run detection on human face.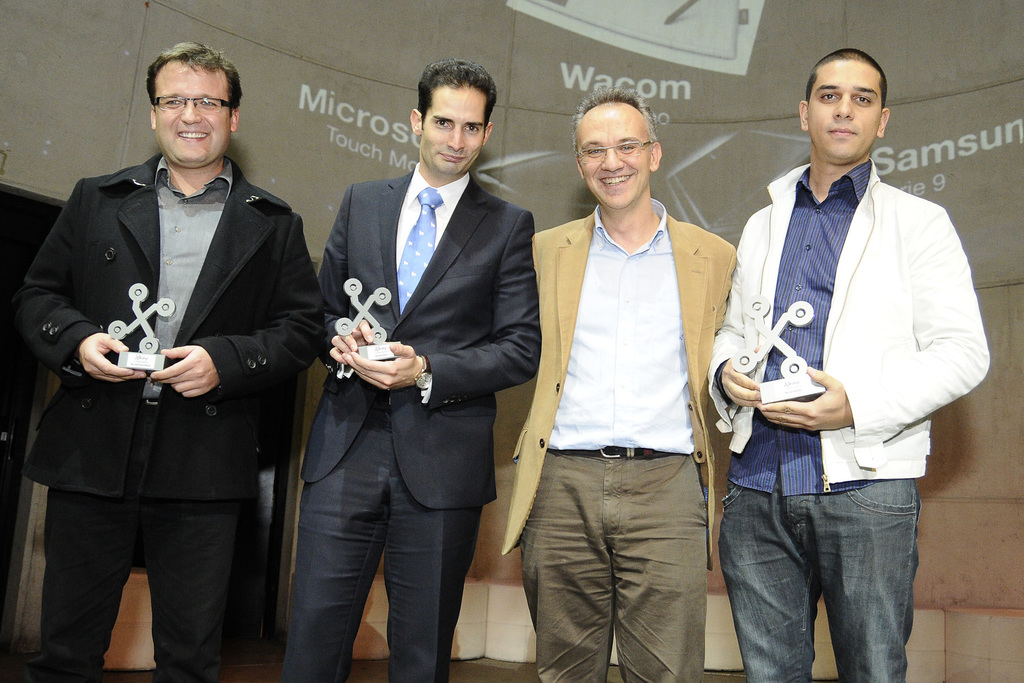
Result: {"left": 583, "top": 120, "right": 648, "bottom": 202}.
